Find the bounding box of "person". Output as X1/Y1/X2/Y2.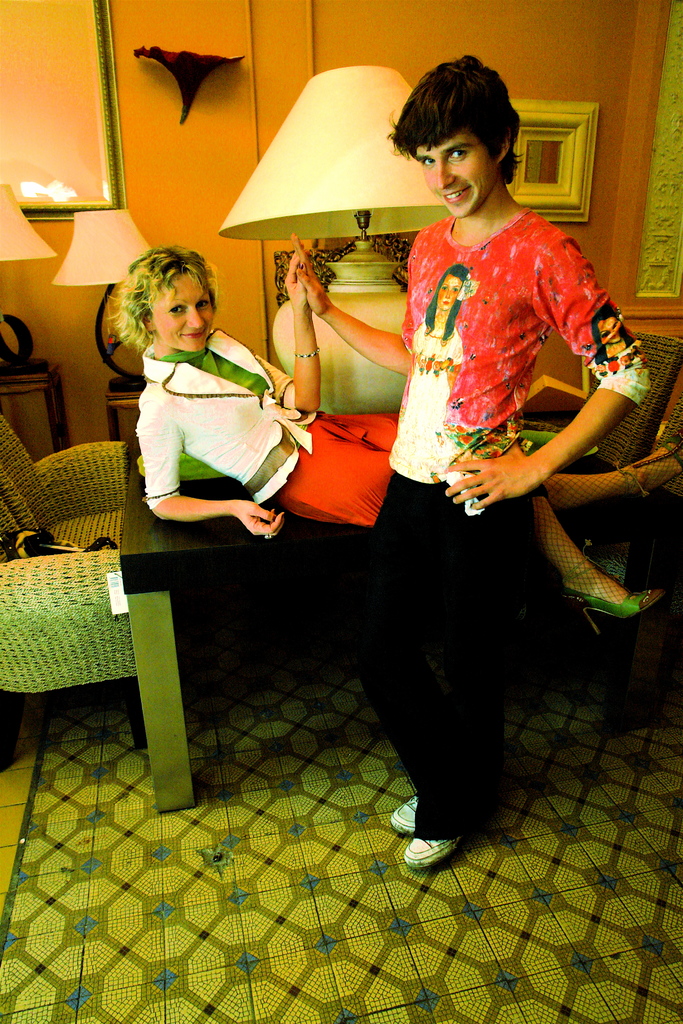
289/63/645/895.
